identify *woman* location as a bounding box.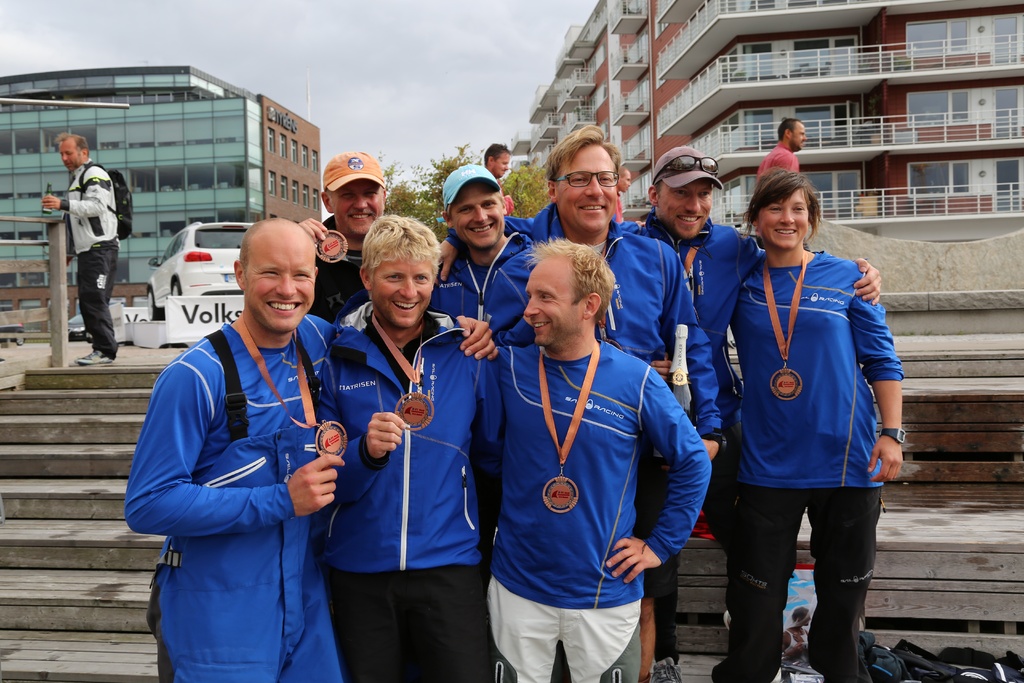
(707,144,901,679).
